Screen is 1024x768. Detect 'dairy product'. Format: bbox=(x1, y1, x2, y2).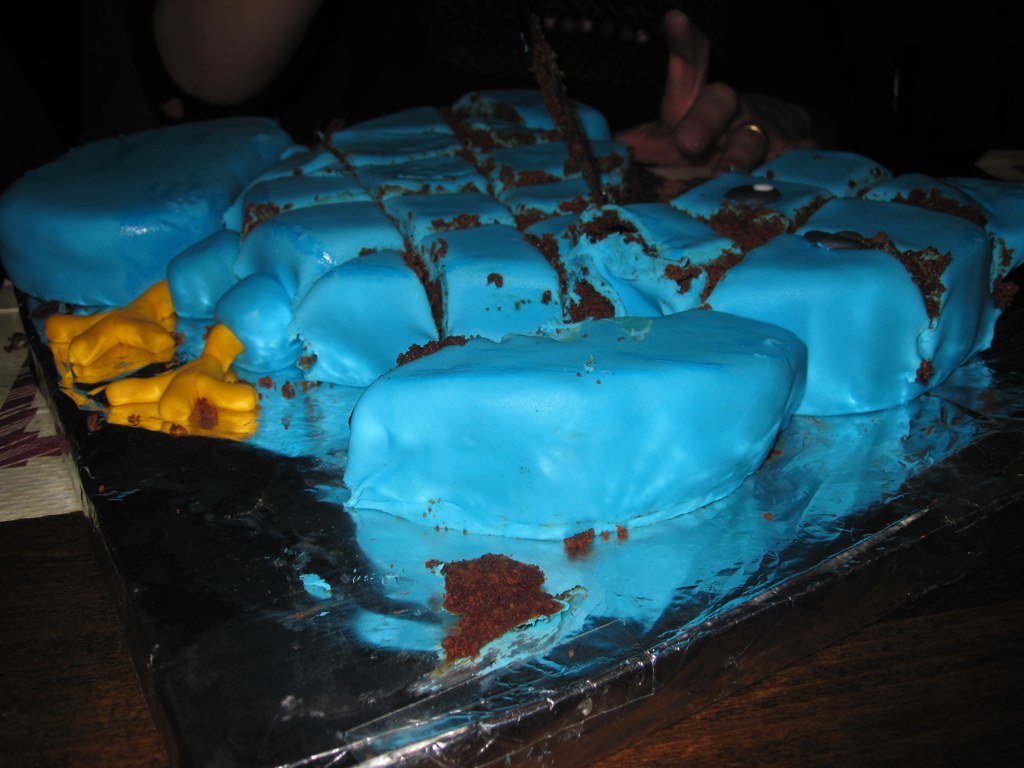
bbox=(875, 163, 1023, 305).
